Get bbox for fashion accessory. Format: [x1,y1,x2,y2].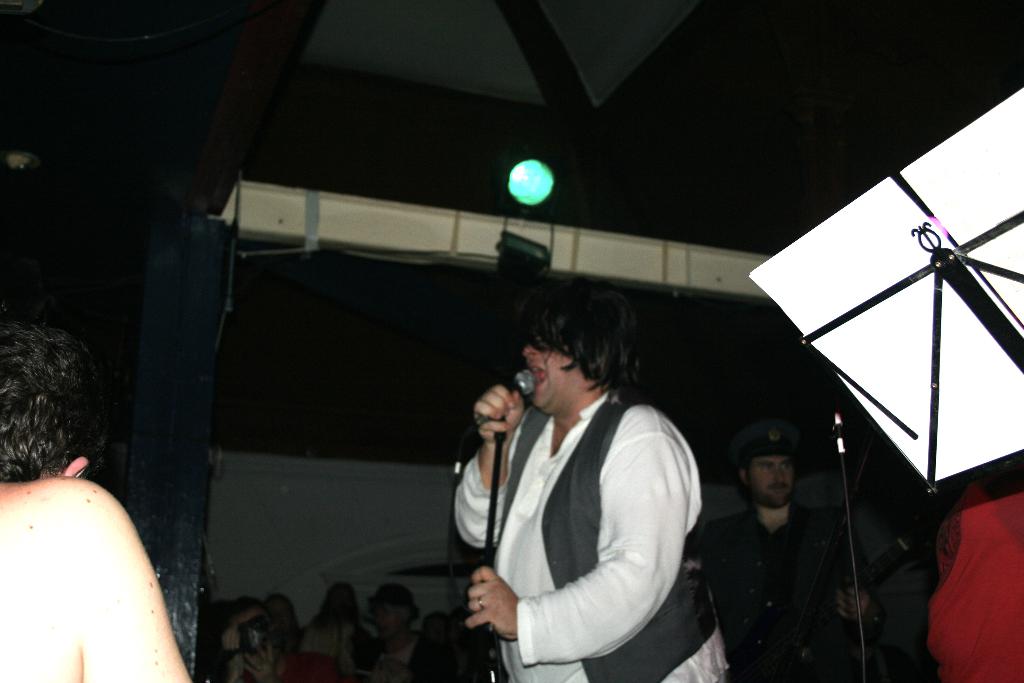
[475,595,486,612].
